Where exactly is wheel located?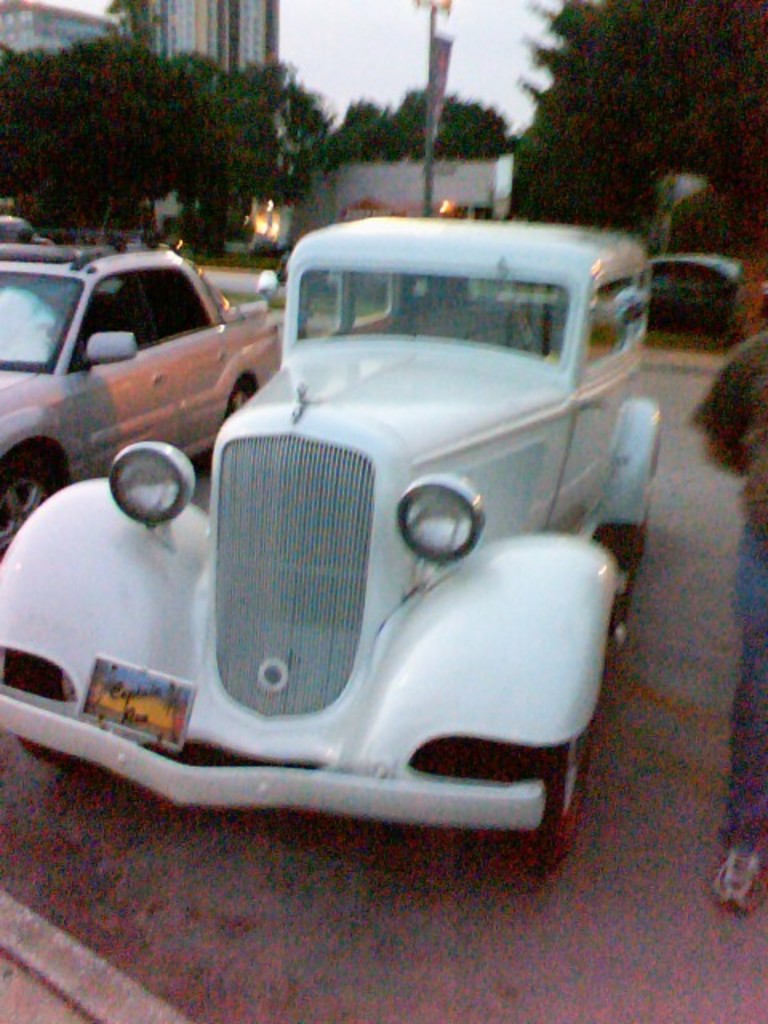
Its bounding box is 0, 456, 53, 560.
